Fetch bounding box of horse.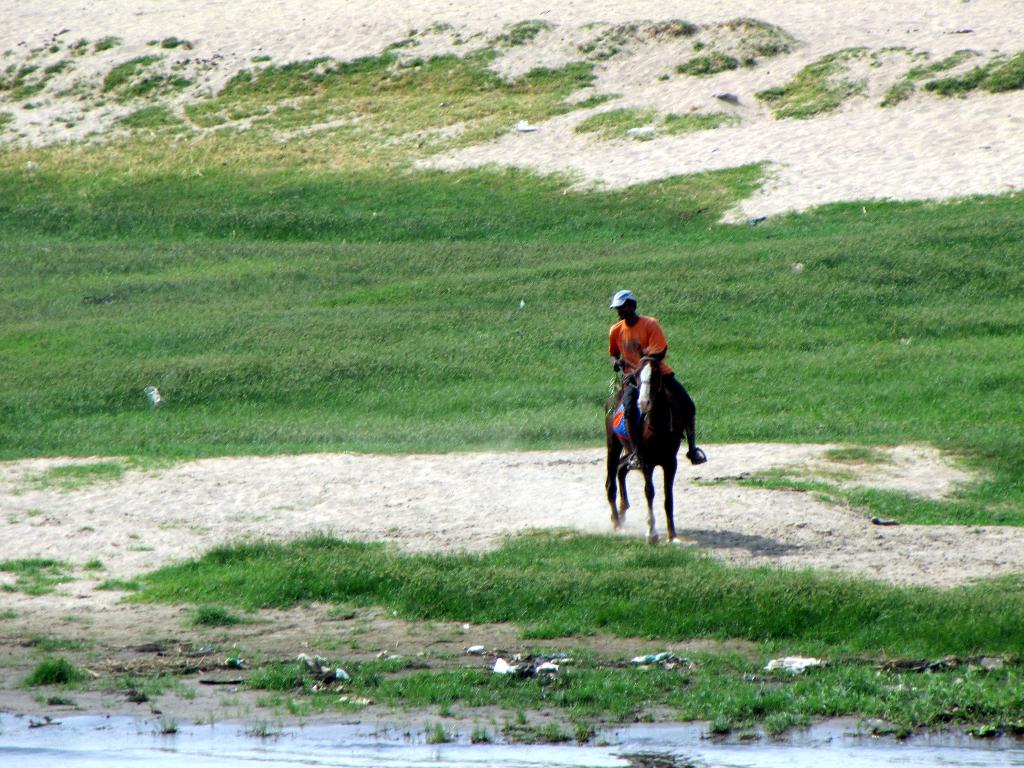
Bbox: <bbox>604, 343, 689, 544</bbox>.
